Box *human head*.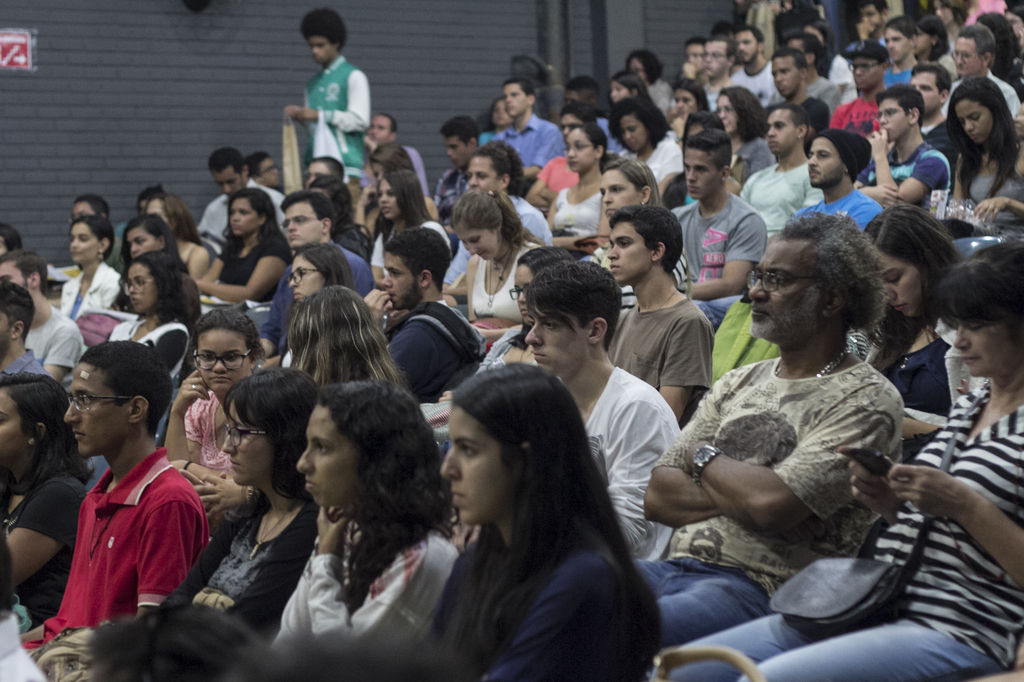
{"x1": 279, "y1": 193, "x2": 334, "y2": 249}.
